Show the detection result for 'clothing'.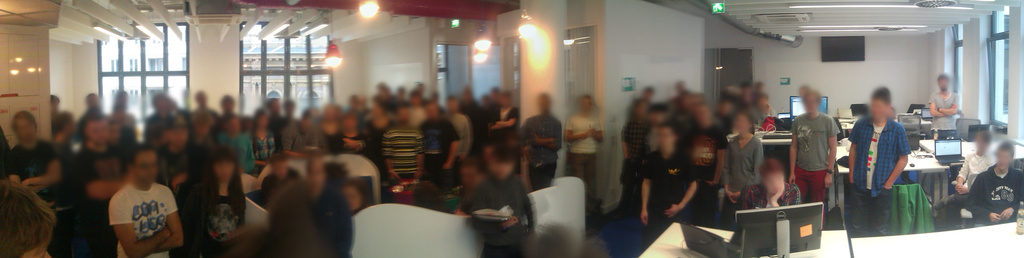
961/173/1023/225.
